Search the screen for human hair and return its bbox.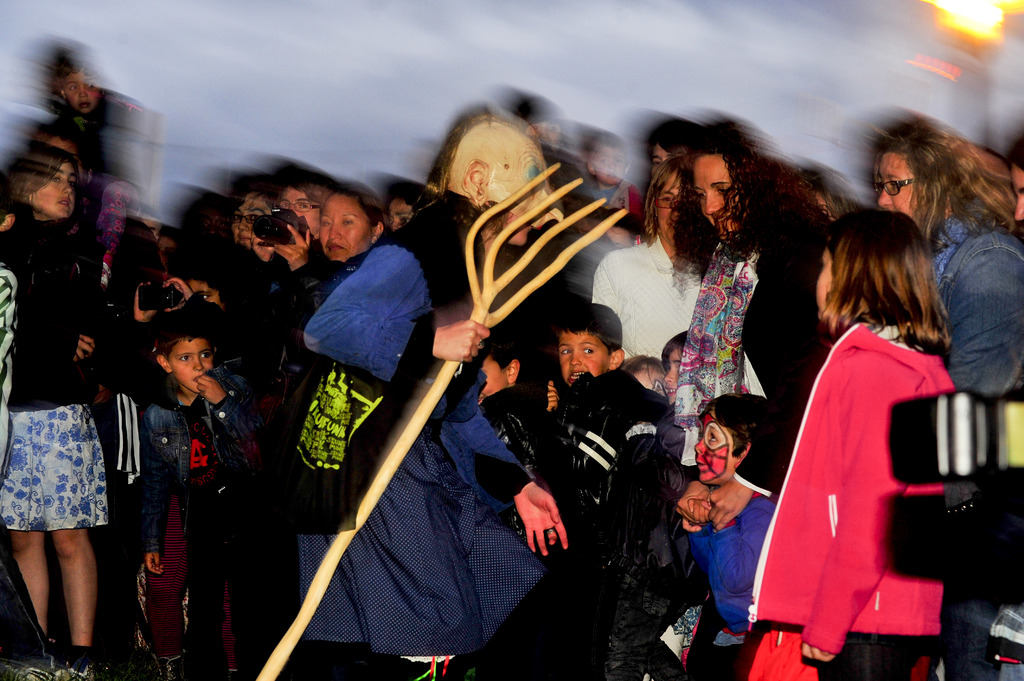
Found: [618, 353, 665, 392].
